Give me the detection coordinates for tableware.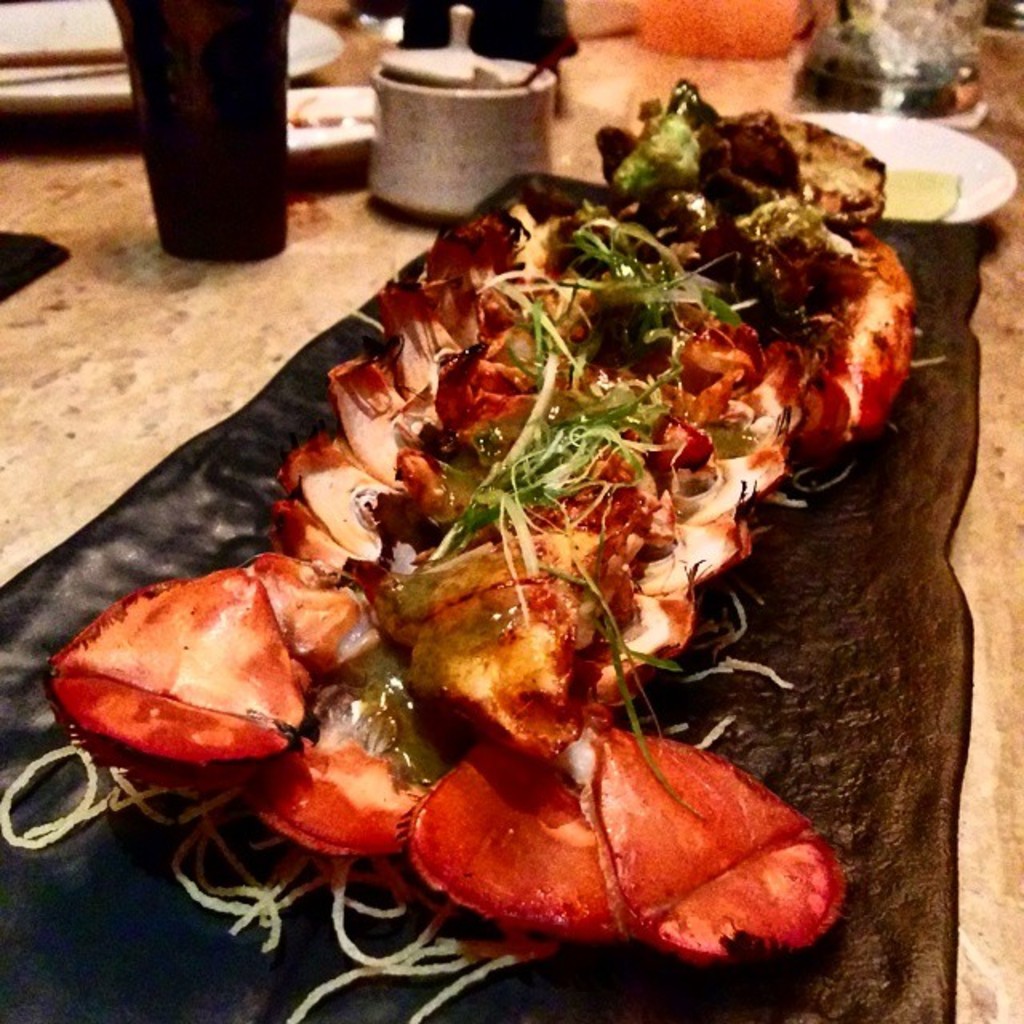
crop(366, 0, 558, 216).
